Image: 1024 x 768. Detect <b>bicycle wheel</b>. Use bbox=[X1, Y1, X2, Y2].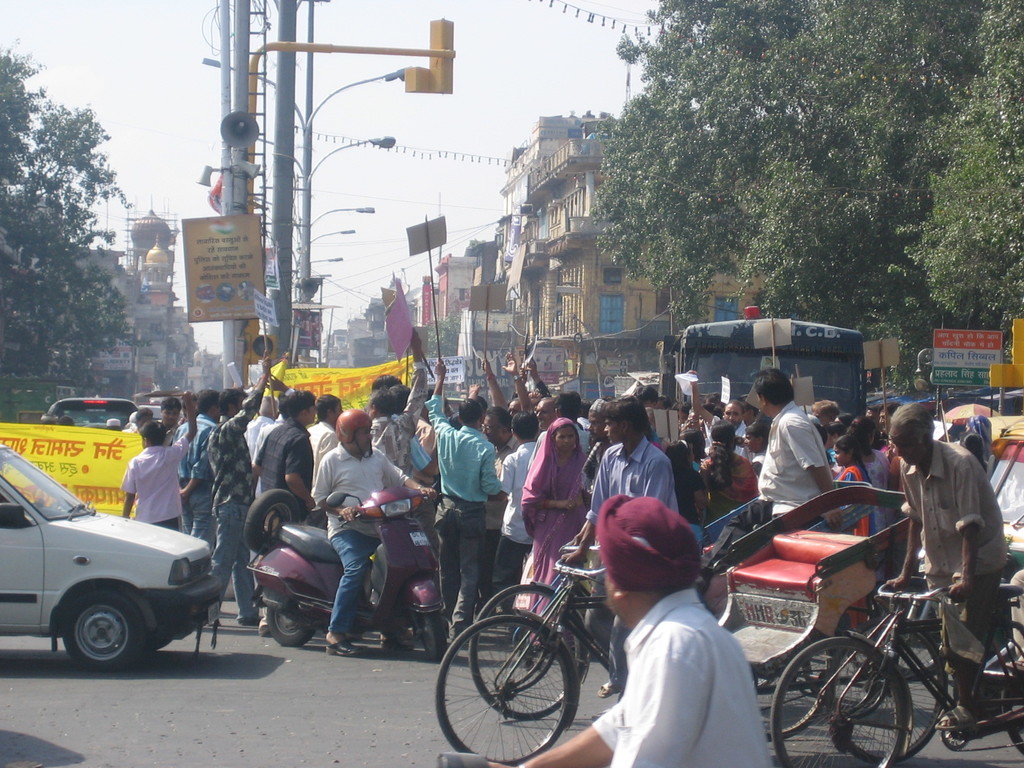
bbox=[771, 643, 906, 766].
